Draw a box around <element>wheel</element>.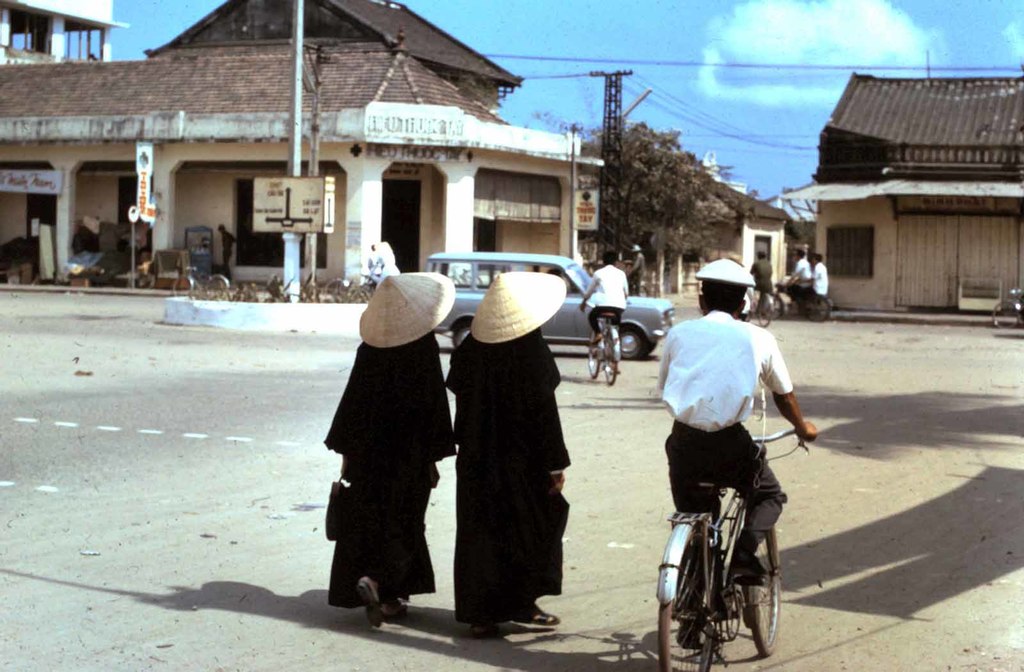
bbox=[741, 505, 785, 661].
